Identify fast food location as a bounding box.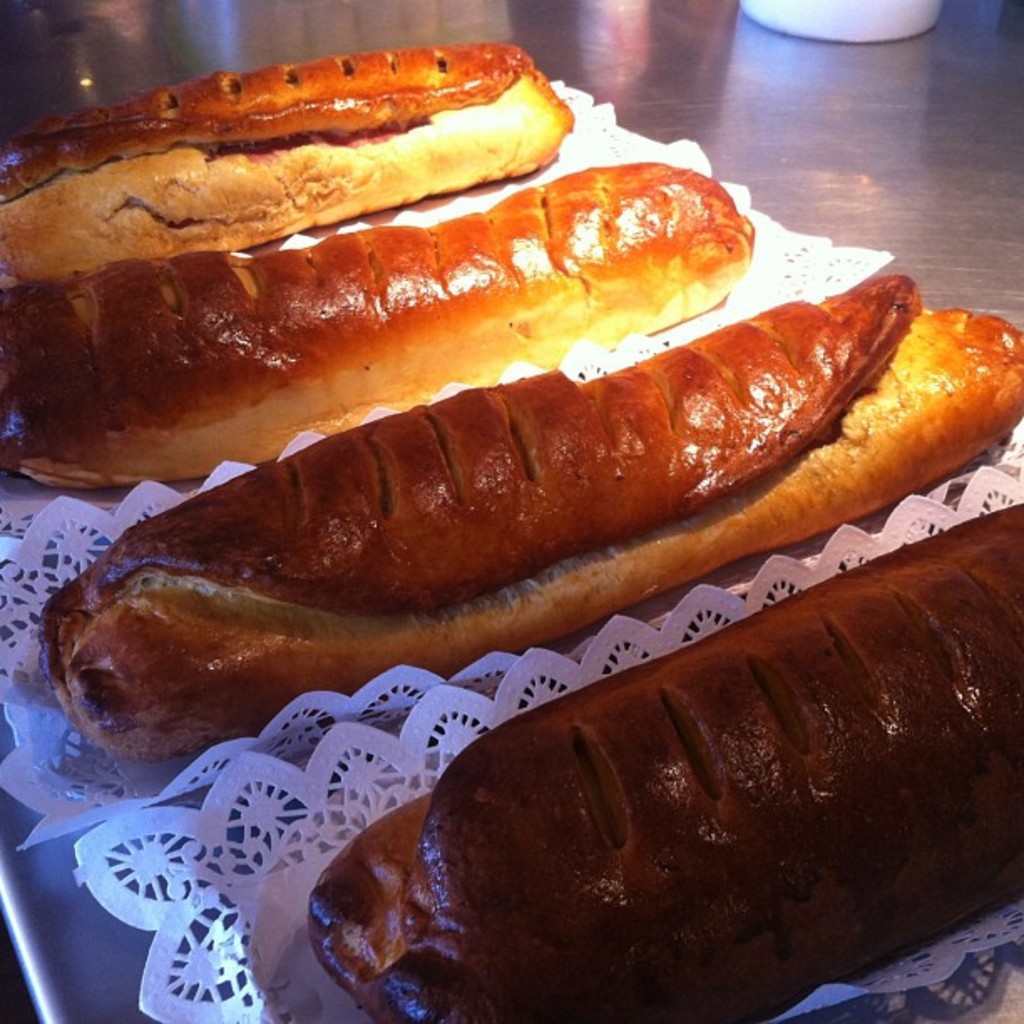
<bbox>0, 49, 574, 288</bbox>.
